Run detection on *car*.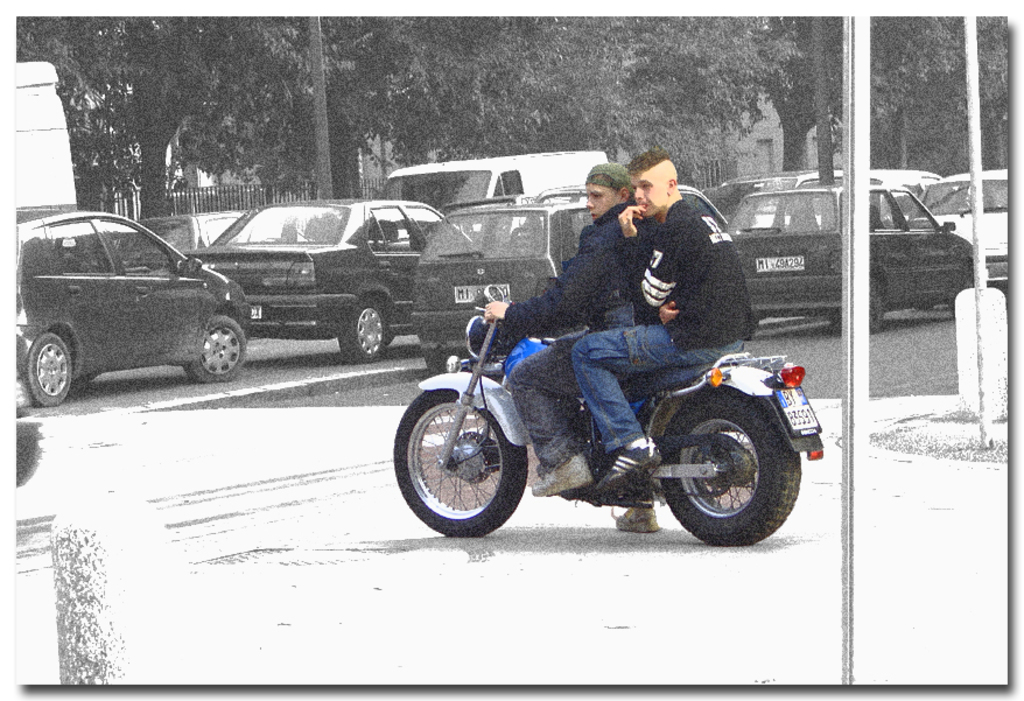
Result: region(183, 191, 483, 362).
